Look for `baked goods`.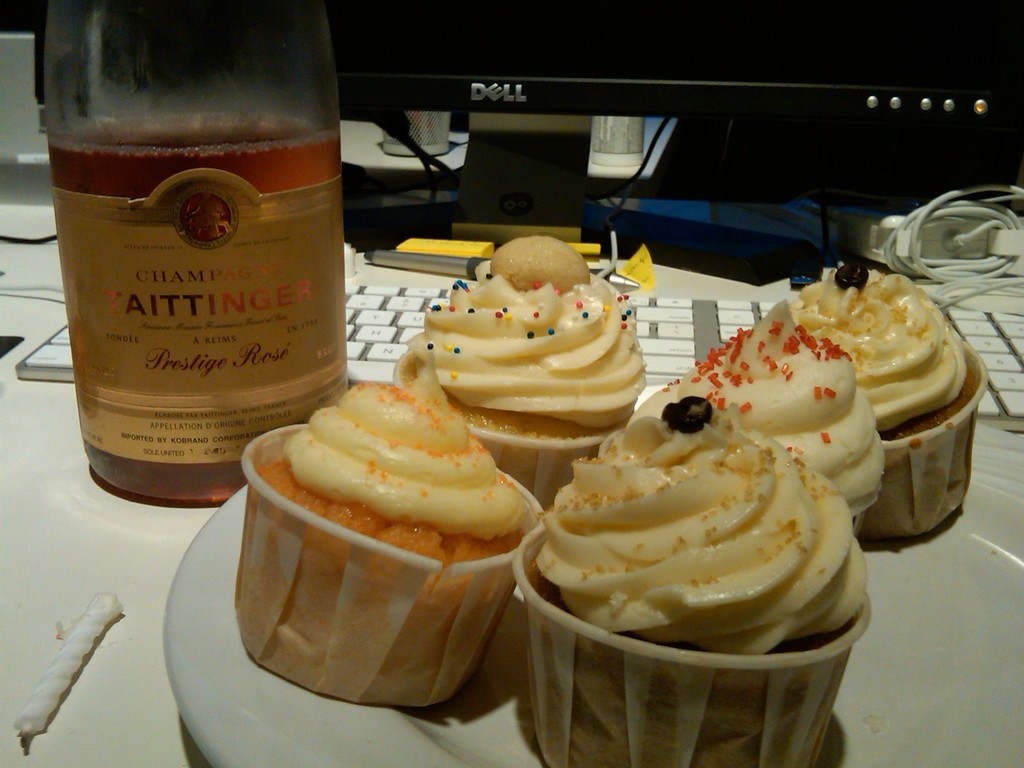
Found: 670, 255, 990, 553.
